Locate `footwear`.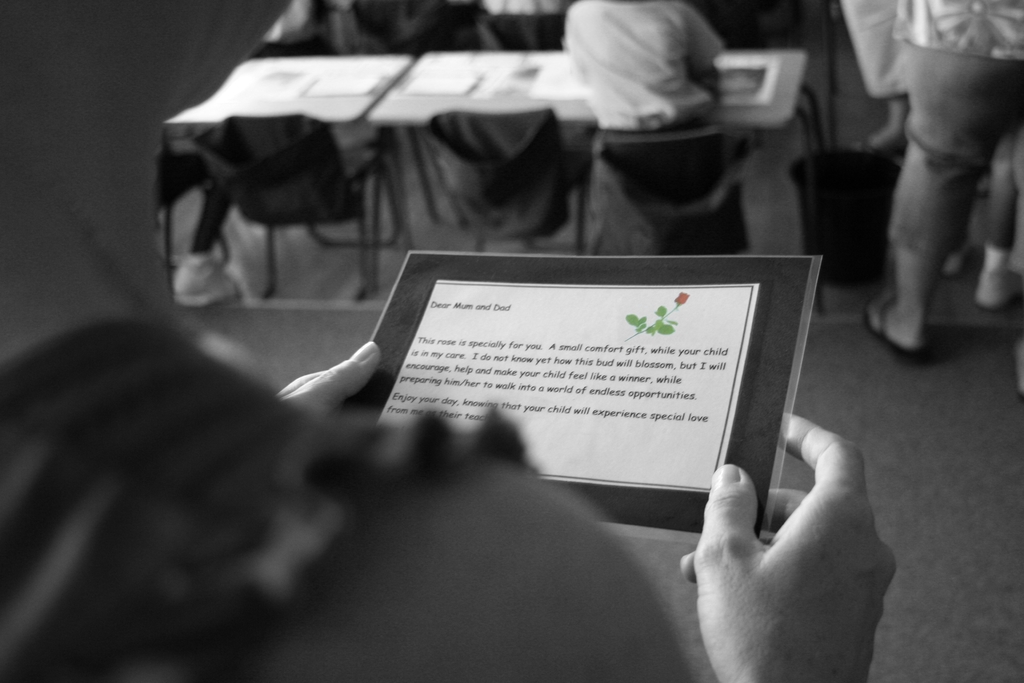
Bounding box: box(174, 263, 236, 306).
